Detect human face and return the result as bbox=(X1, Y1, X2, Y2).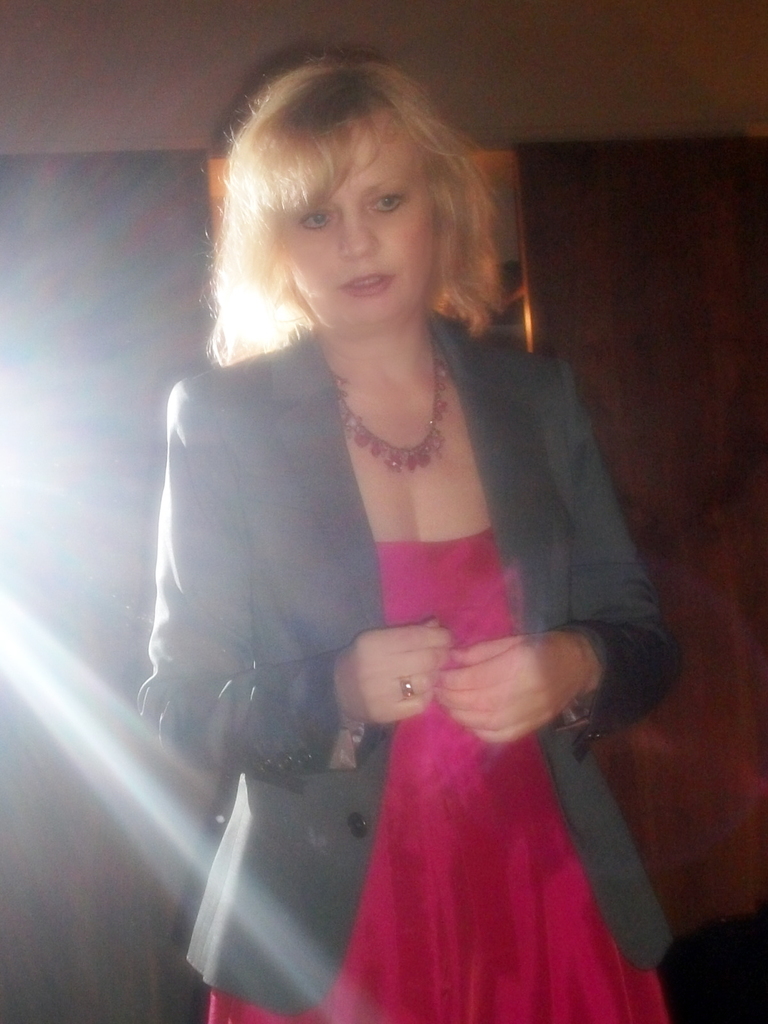
bbox=(271, 121, 436, 331).
